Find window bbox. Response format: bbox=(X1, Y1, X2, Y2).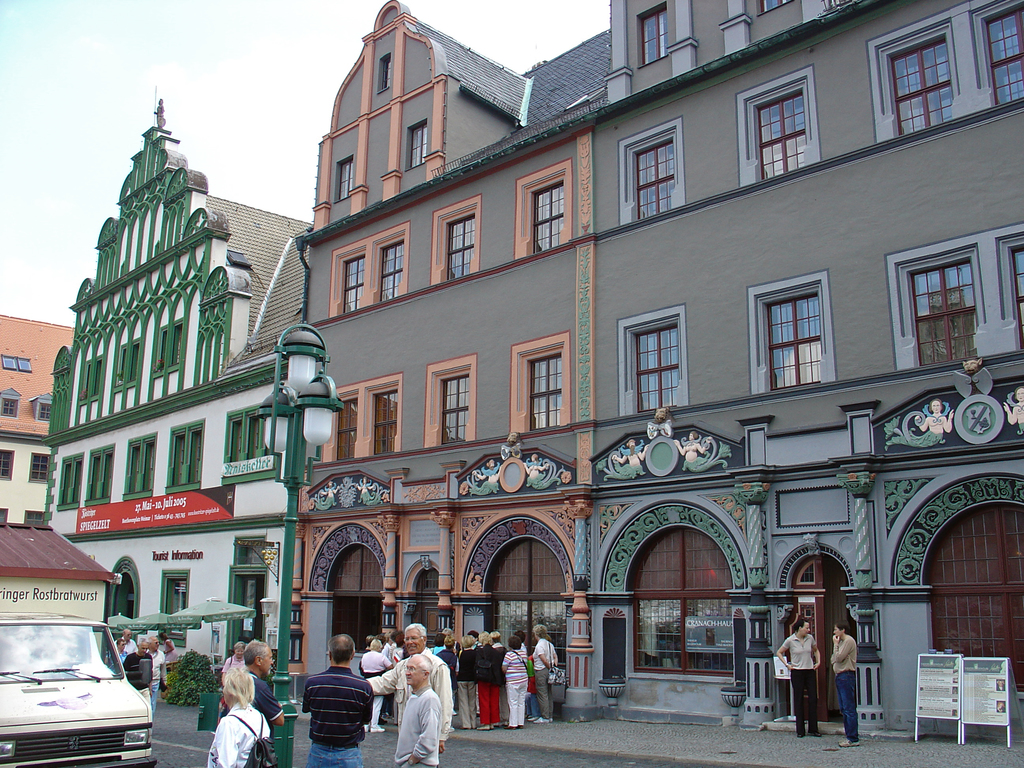
bbox=(334, 156, 350, 204).
